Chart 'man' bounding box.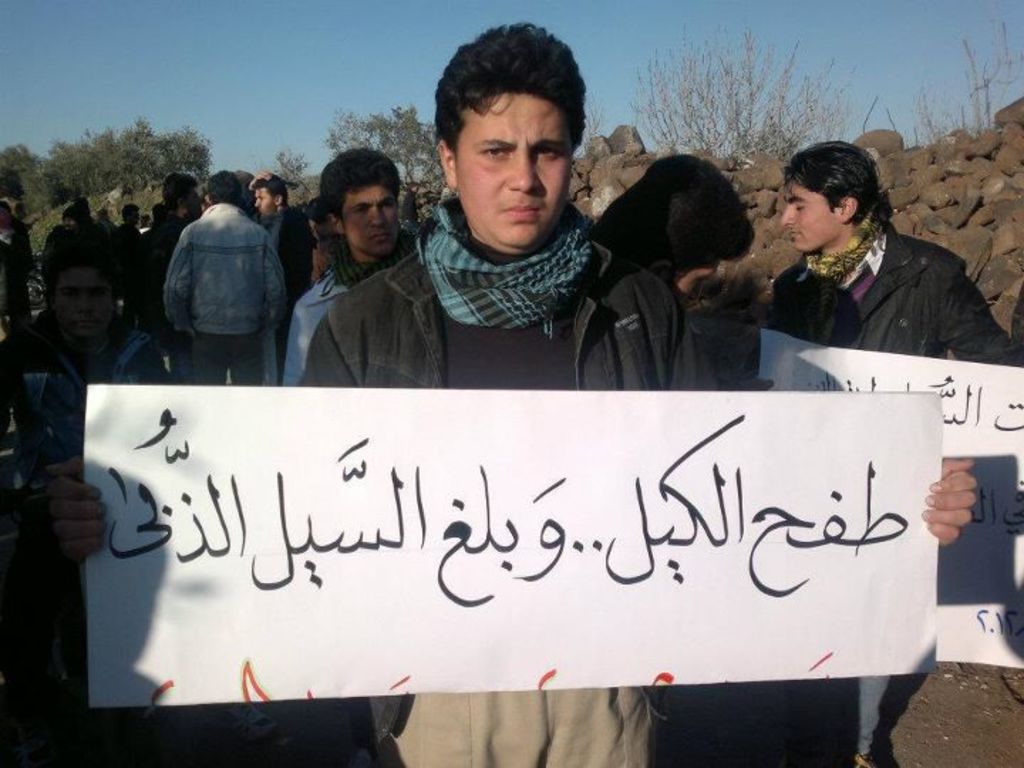
Charted: (741, 141, 1023, 767).
